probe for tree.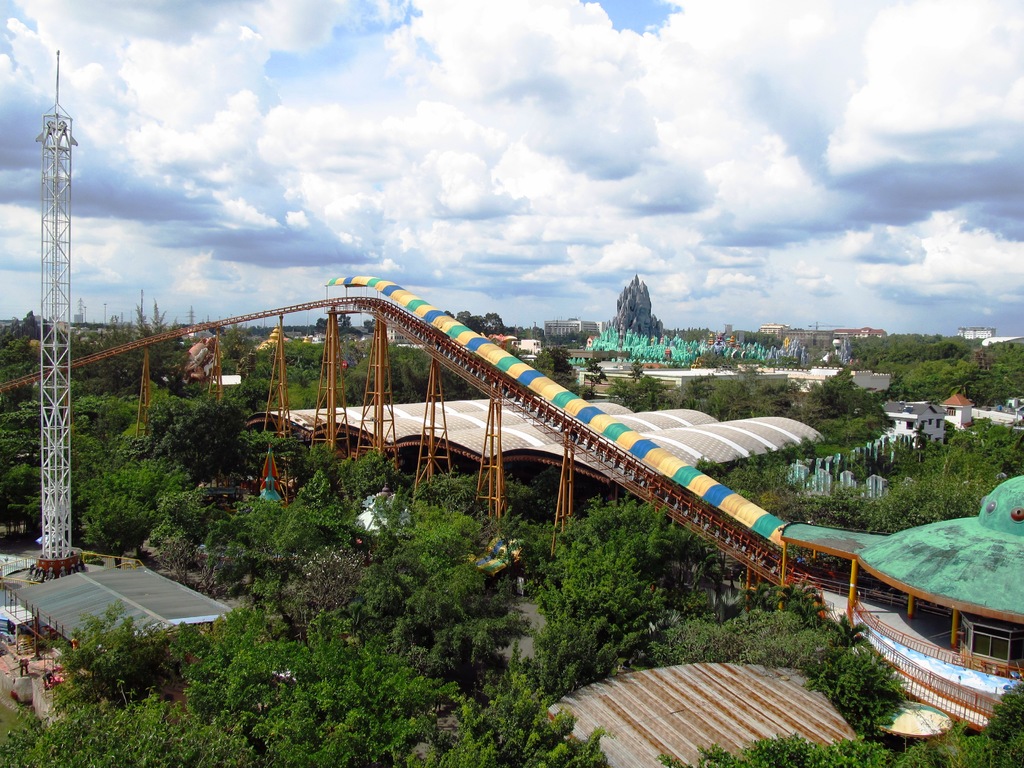
Probe result: 0/598/460/765.
